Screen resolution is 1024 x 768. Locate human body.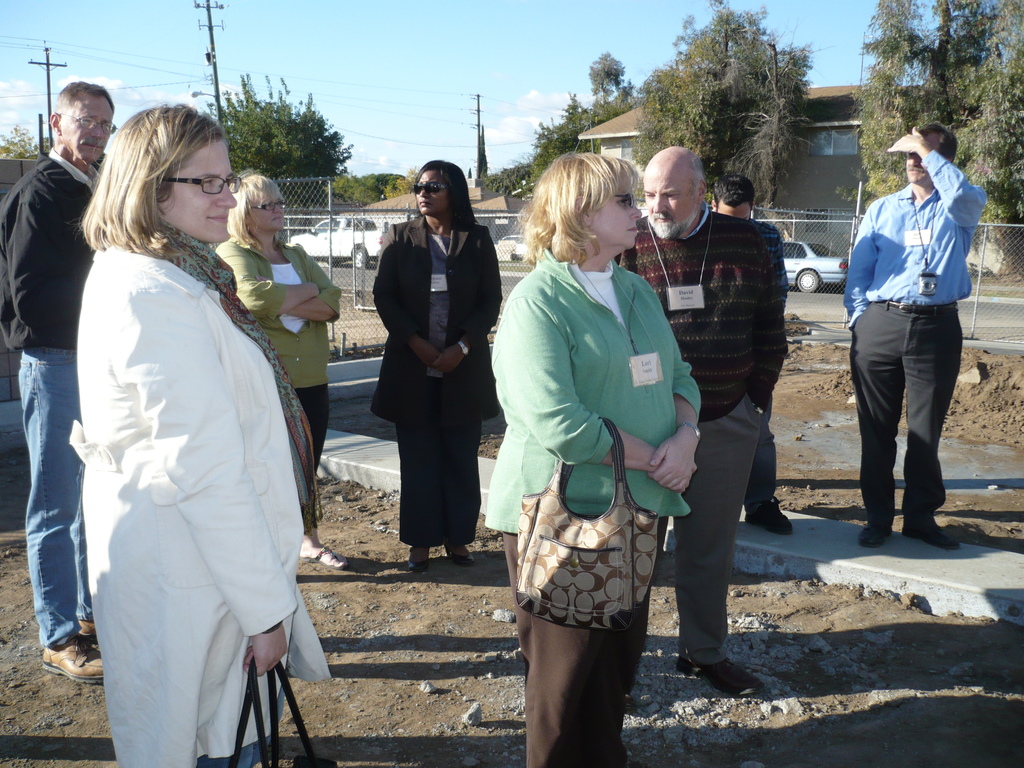
left=368, top=213, right=504, bottom=573.
